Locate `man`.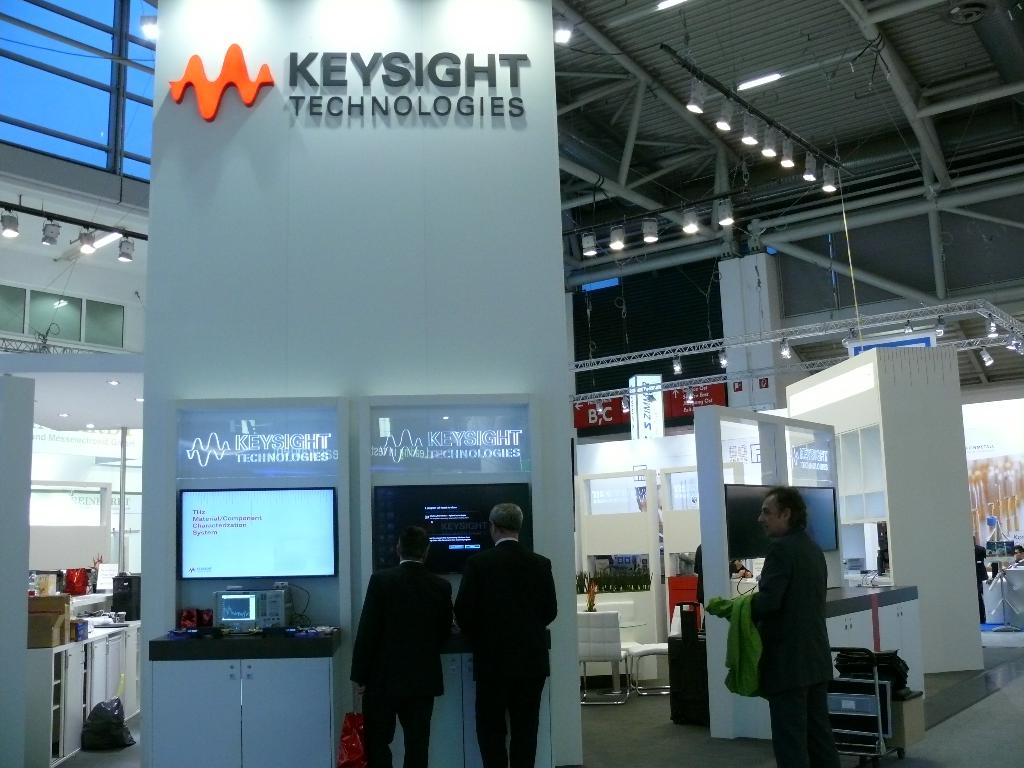
Bounding box: 350, 526, 452, 767.
